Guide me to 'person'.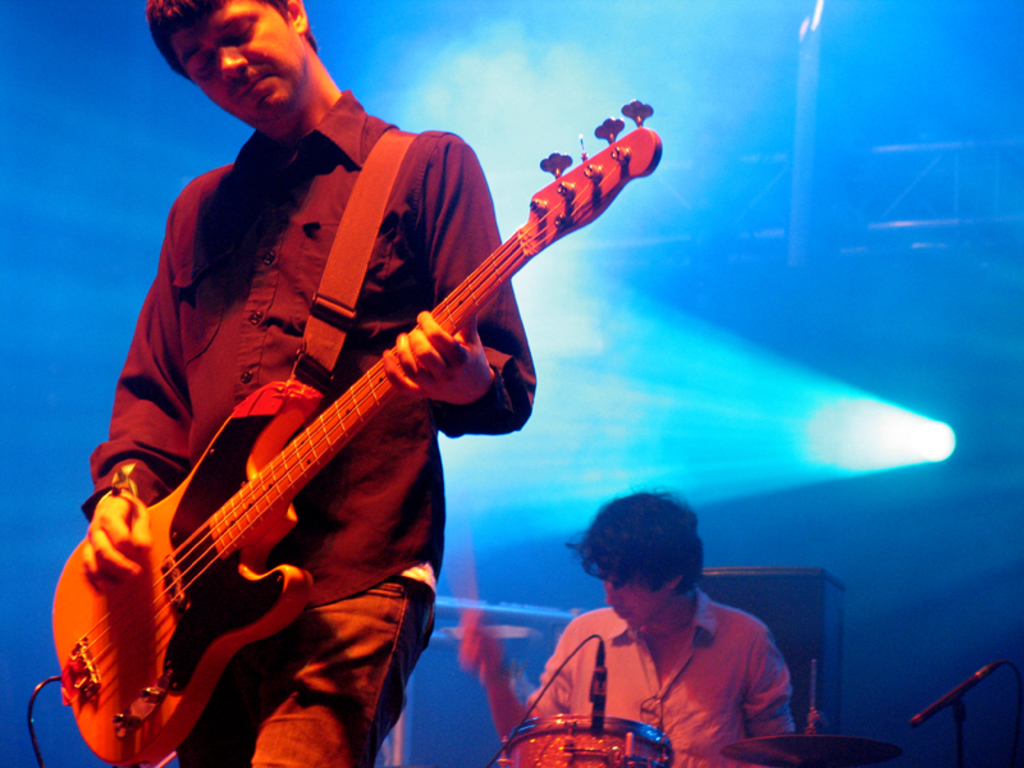
Guidance: x1=77 y1=0 x2=654 y2=735.
